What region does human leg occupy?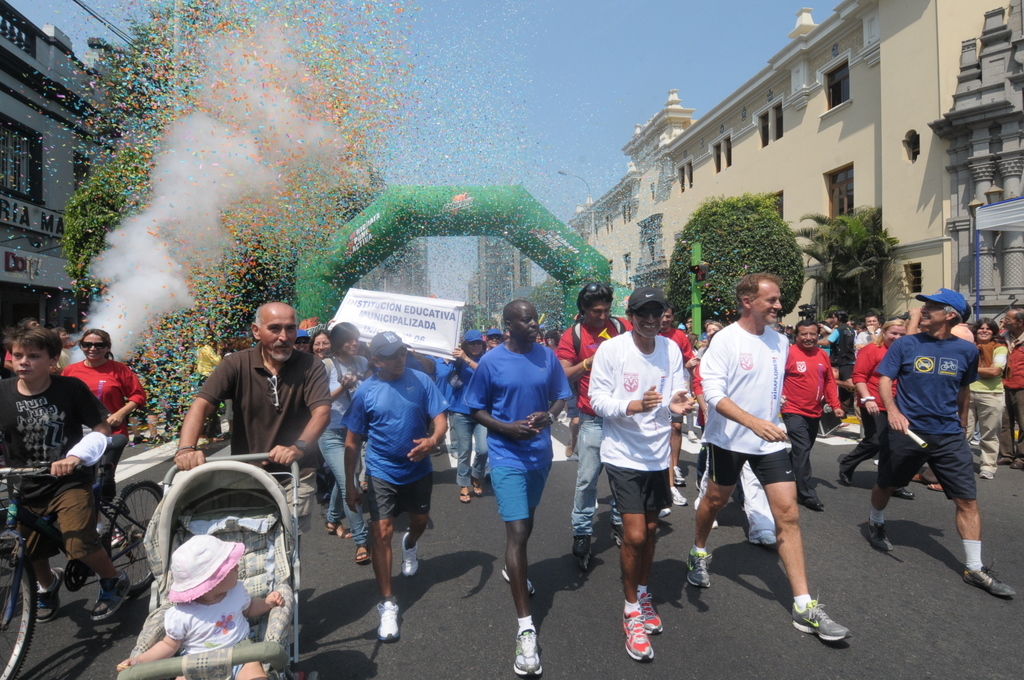
box(627, 469, 659, 654).
